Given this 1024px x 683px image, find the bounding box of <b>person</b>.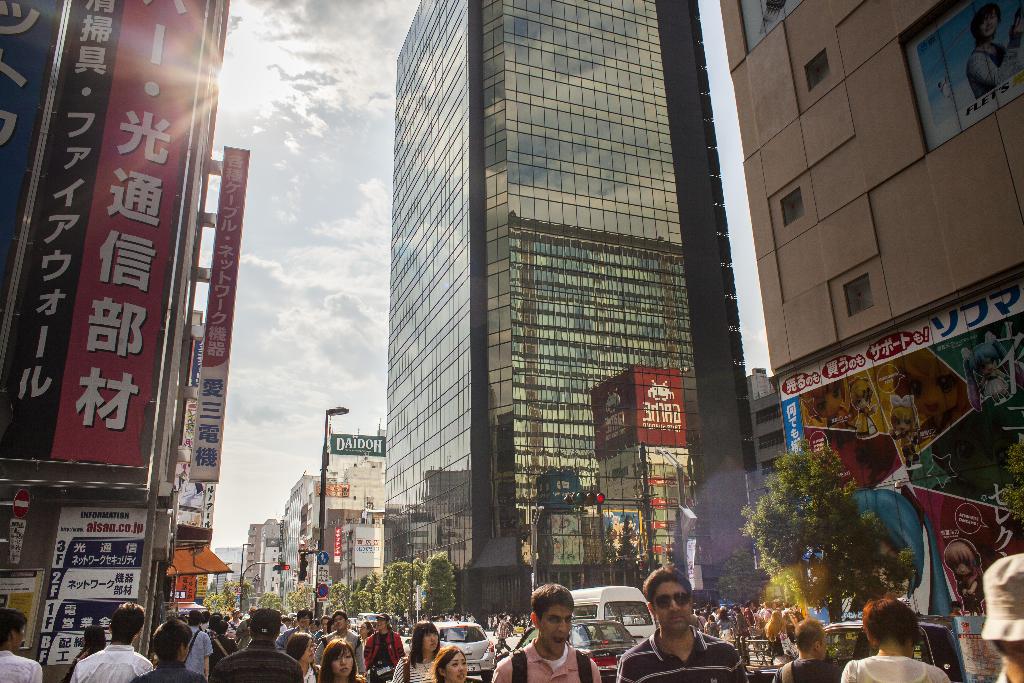
BBox(0, 608, 43, 682).
